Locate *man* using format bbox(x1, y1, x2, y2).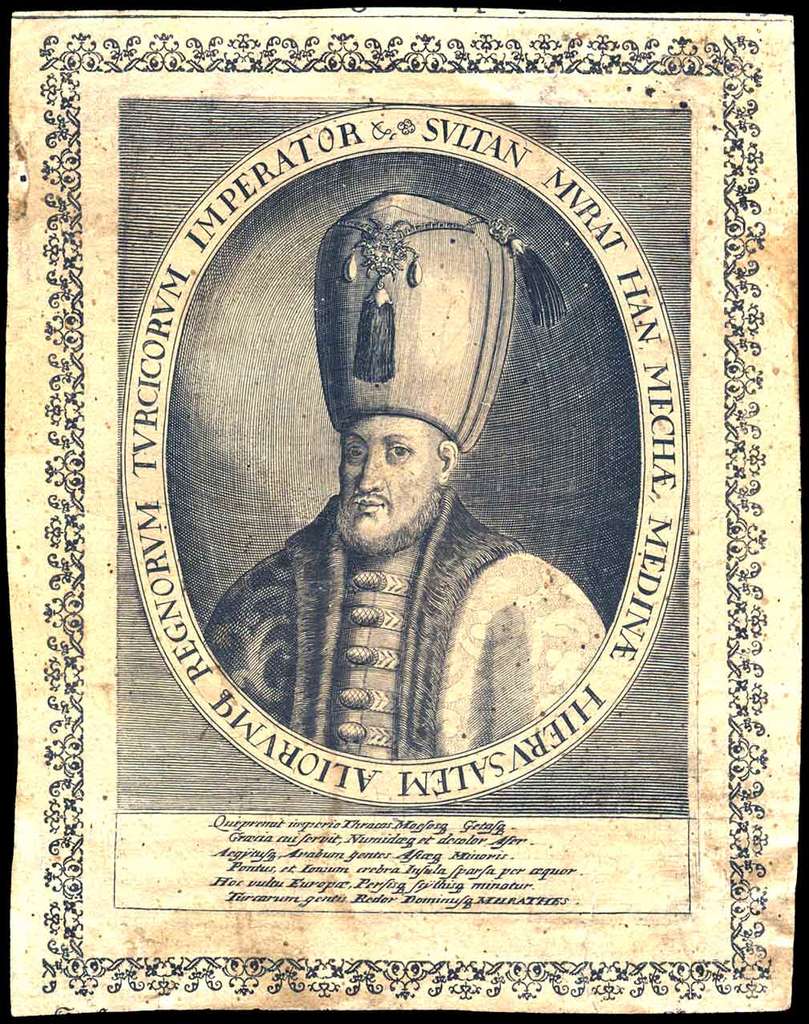
bbox(204, 266, 582, 774).
